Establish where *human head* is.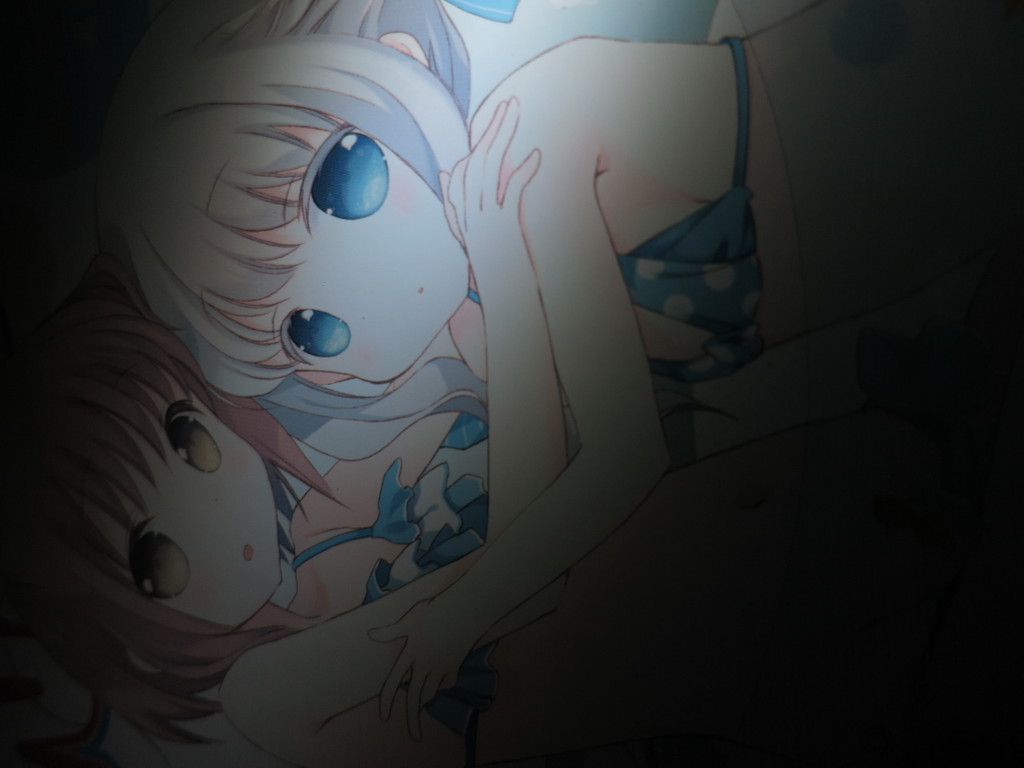
Established at <region>107, 0, 473, 460</region>.
